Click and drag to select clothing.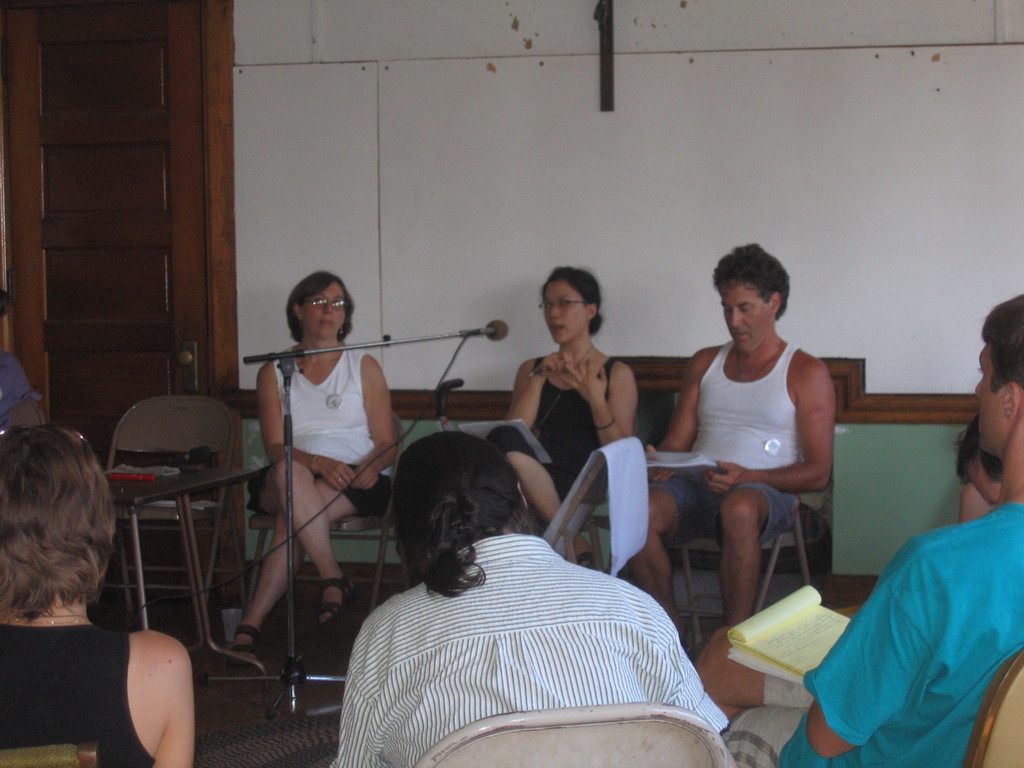
Selection: l=531, t=351, r=619, b=497.
